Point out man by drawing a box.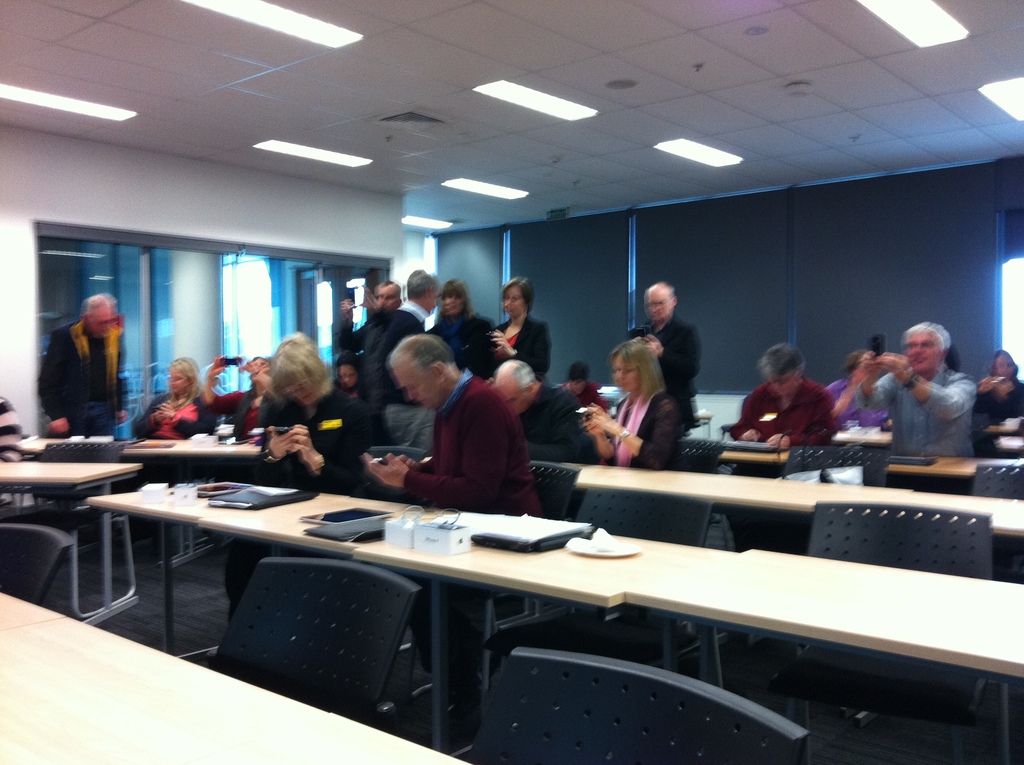
rect(629, 280, 699, 424).
